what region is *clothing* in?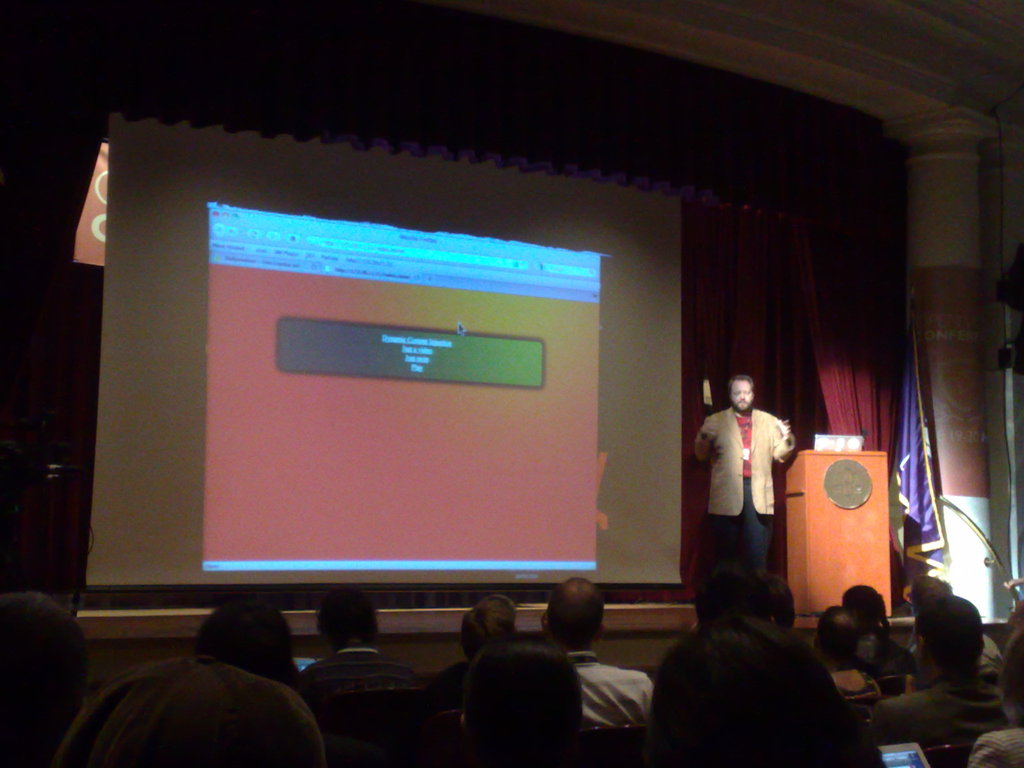
[969,721,1023,767].
